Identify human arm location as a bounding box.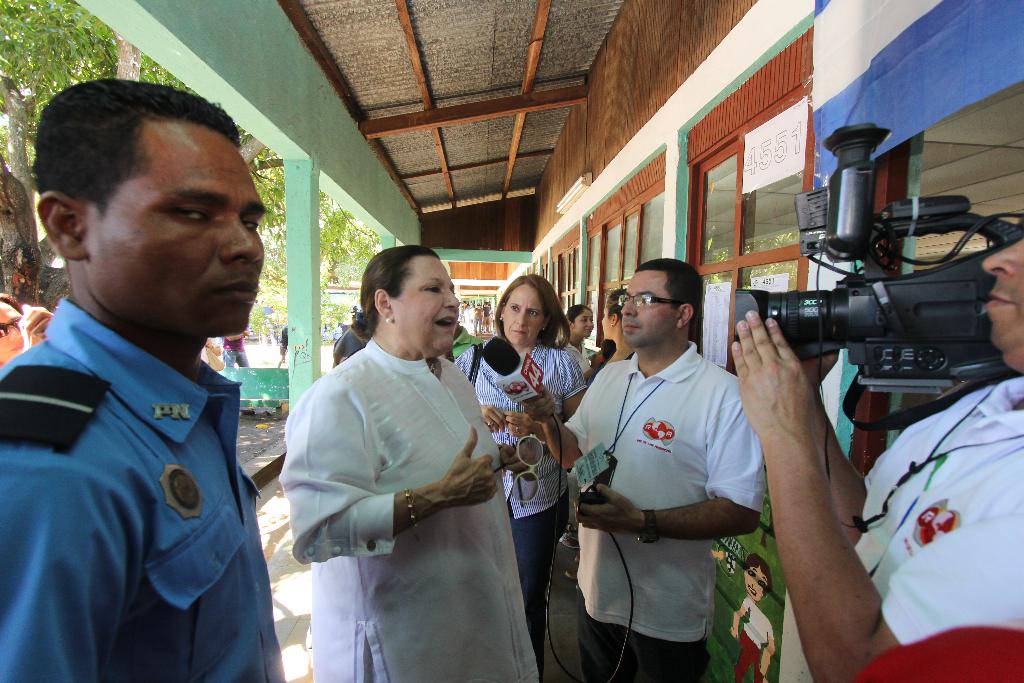
left=289, top=385, right=492, bottom=572.
